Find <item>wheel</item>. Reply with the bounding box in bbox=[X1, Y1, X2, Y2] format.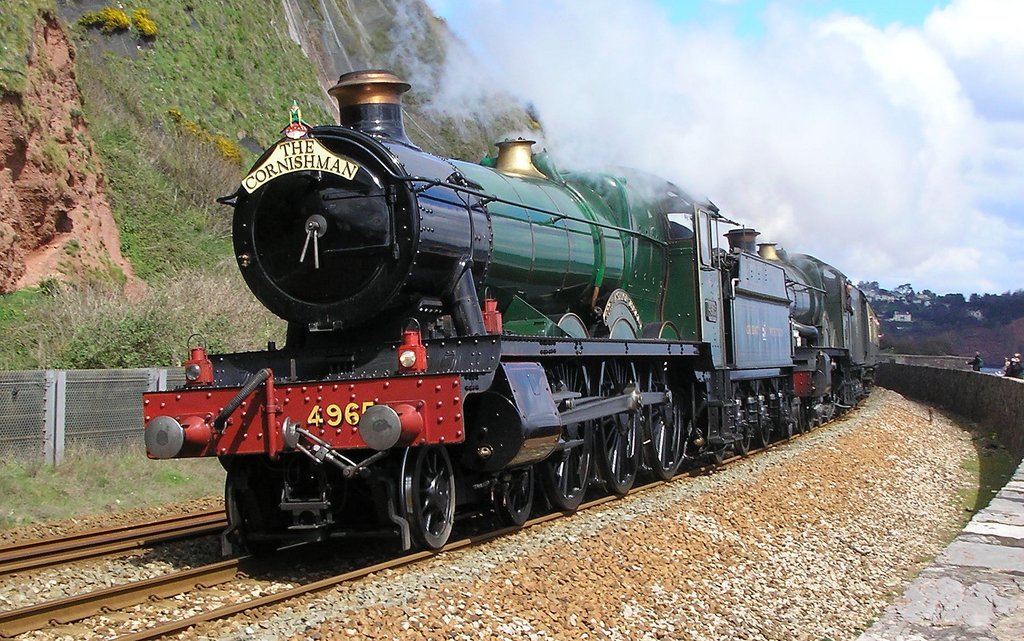
bbox=[597, 359, 643, 496].
